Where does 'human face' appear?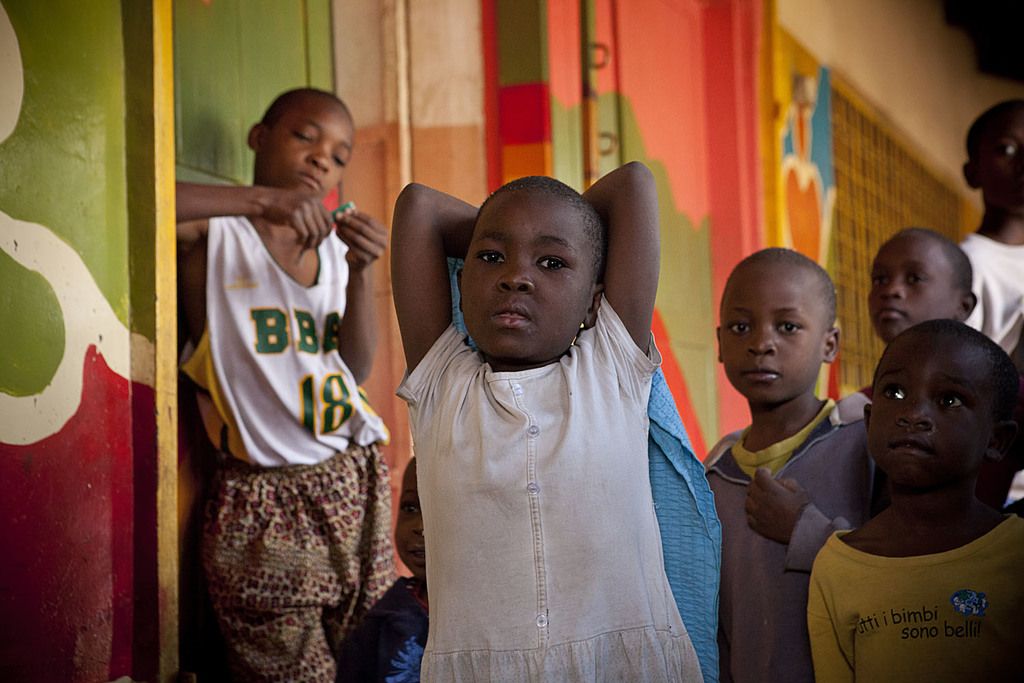
Appears at box(866, 232, 952, 344).
